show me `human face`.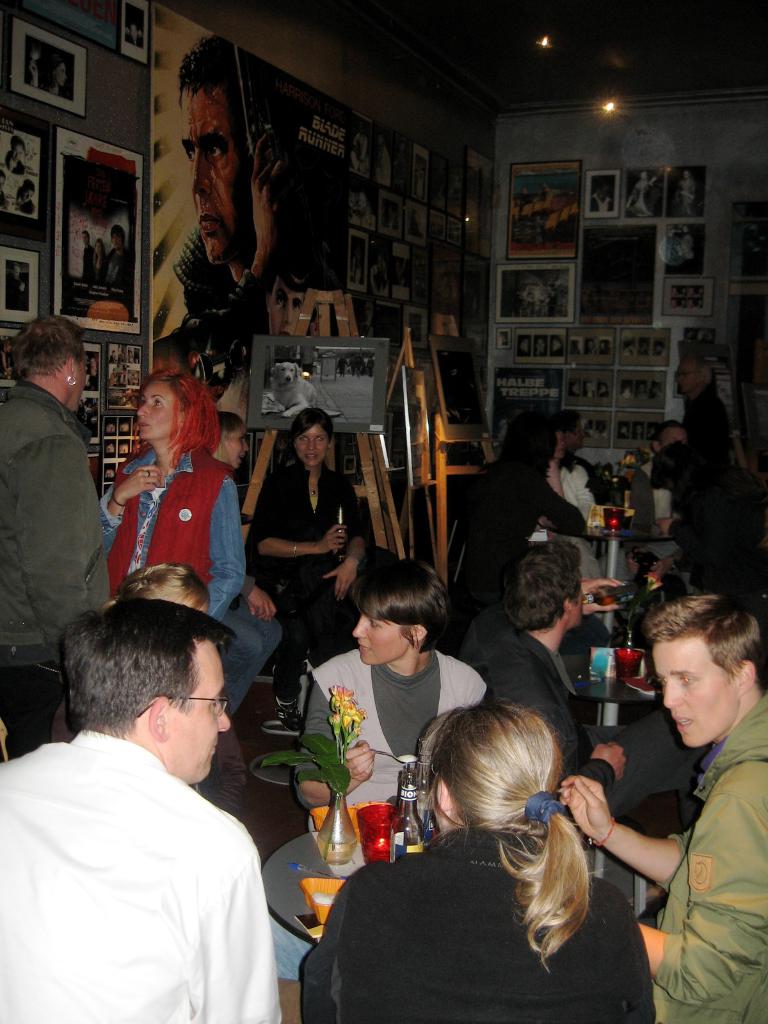
`human face` is here: (128,24,137,44).
